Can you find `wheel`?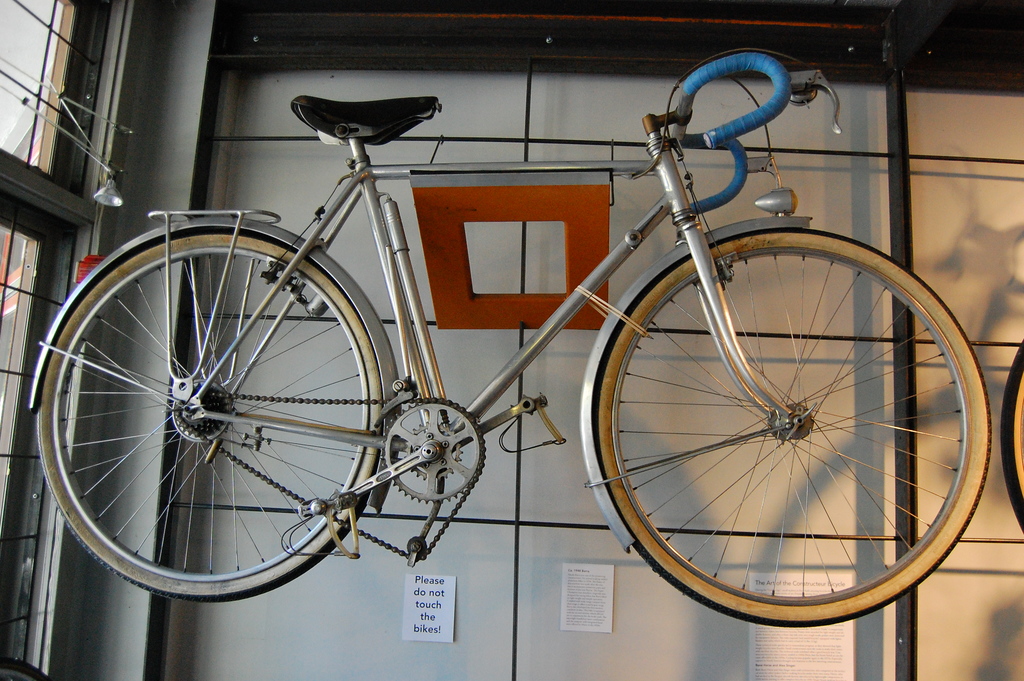
Yes, bounding box: {"x1": 33, "y1": 227, "x2": 380, "y2": 605}.
